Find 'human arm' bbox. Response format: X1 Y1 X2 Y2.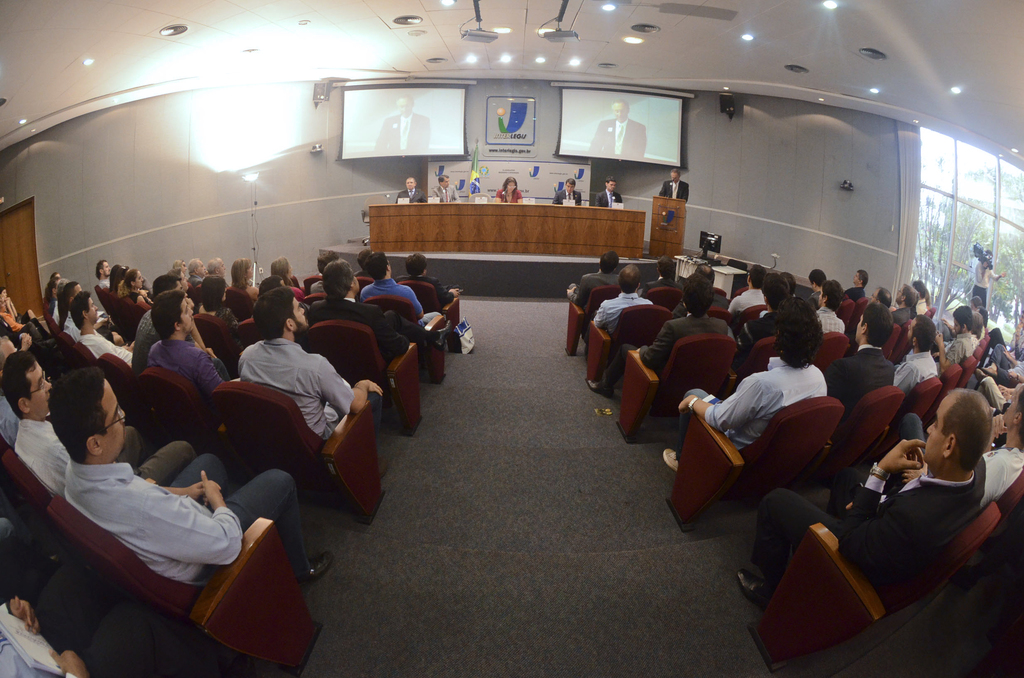
163 471 240 560.
